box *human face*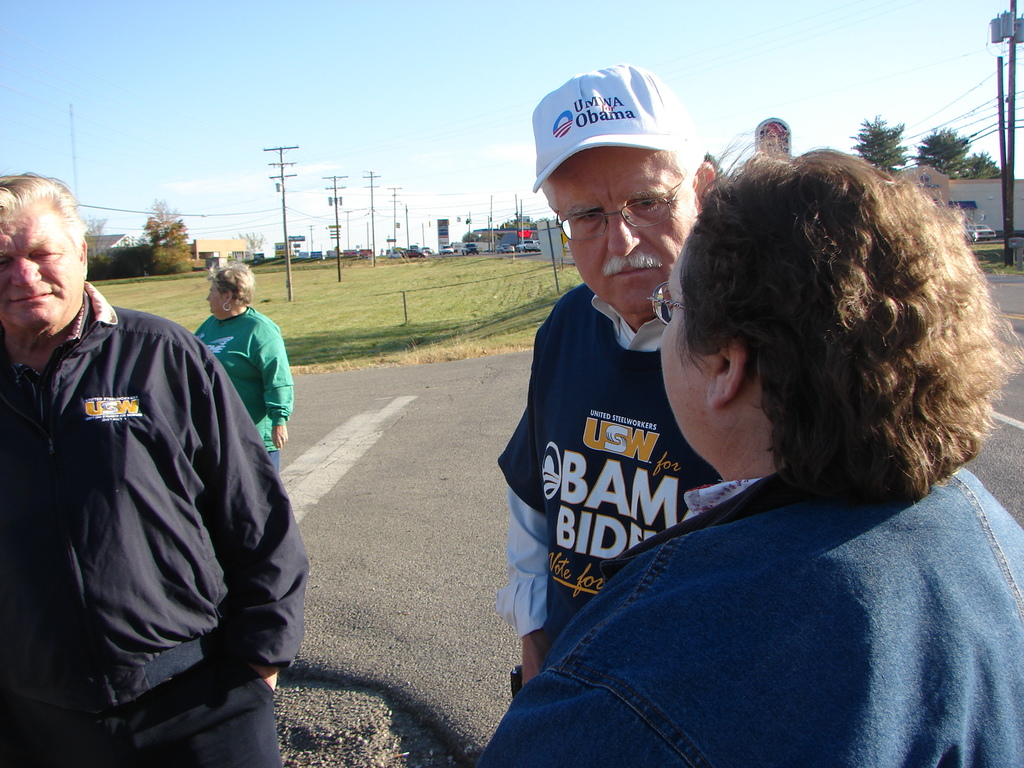
(x1=663, y1=237, x2=728, y2=470)
